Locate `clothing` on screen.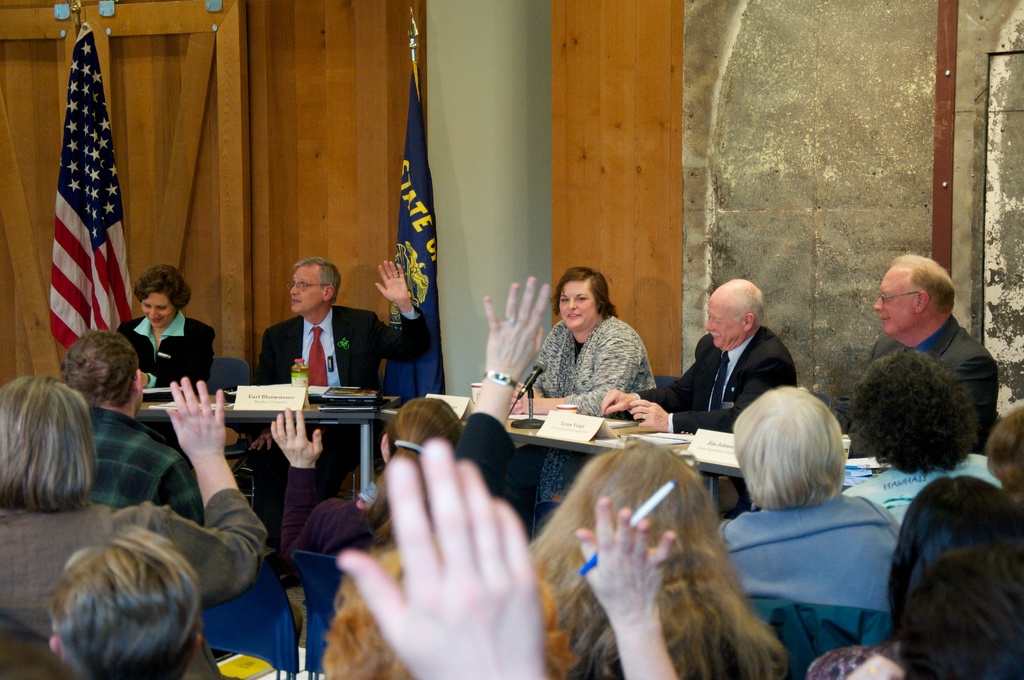
On screen at bbox=[253, 302, 434, 528].
